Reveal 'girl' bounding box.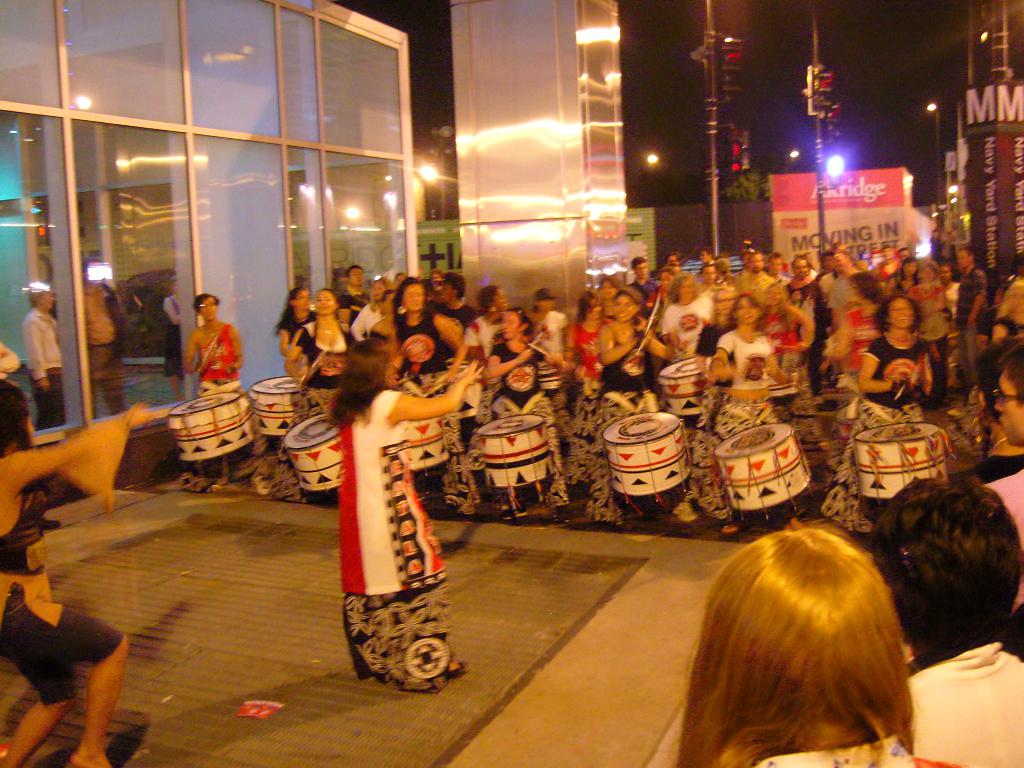
Revealed: x1=820, y1=297, x2=934, y2=536.
